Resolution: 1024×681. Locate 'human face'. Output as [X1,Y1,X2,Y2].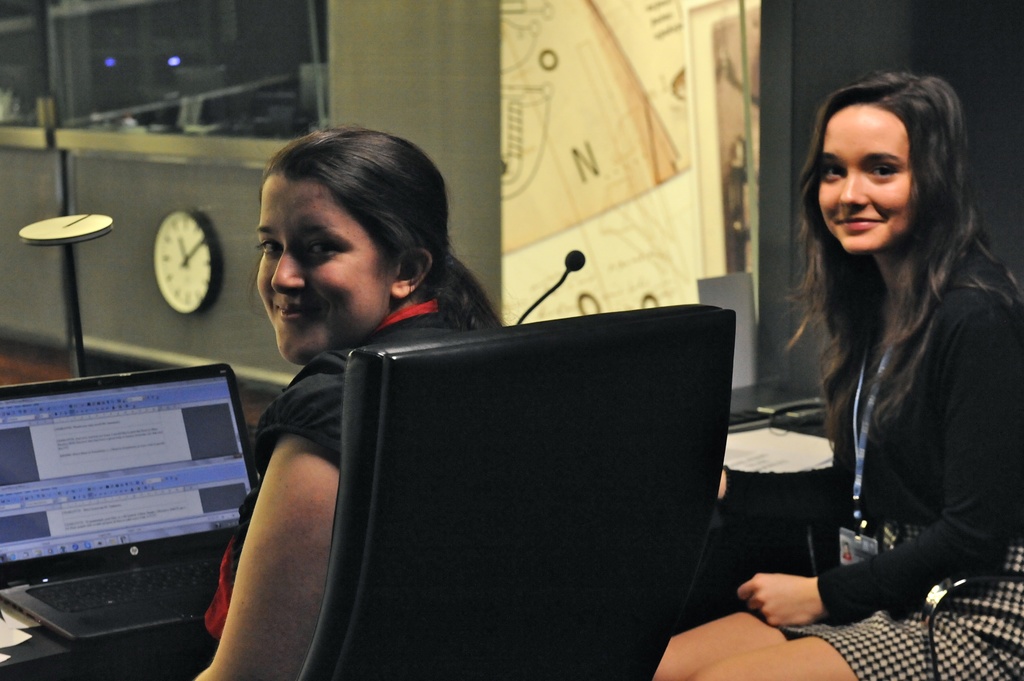
[818,107,919,255].
